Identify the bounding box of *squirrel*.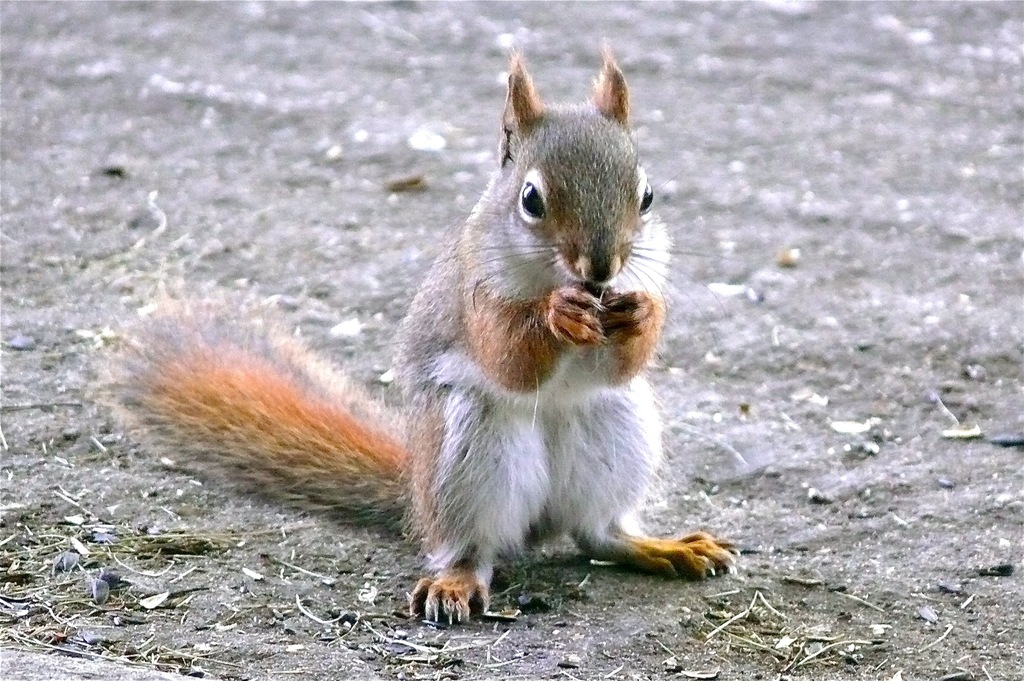
bbox(38, 51, 745, 634).
